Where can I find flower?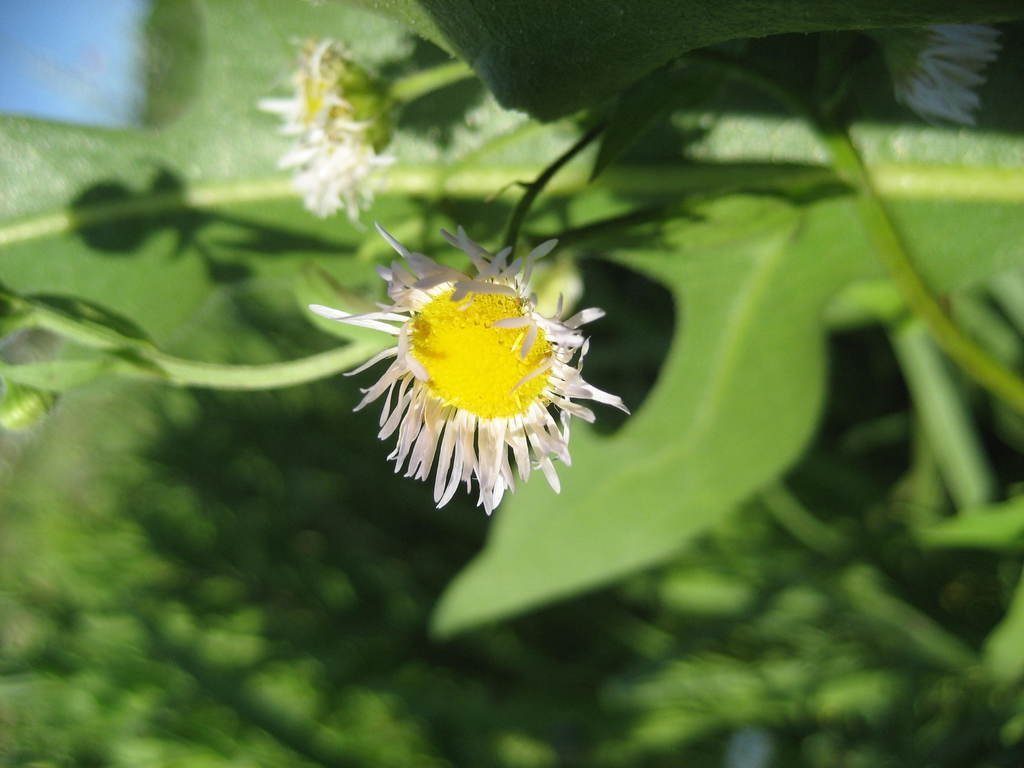
You can find it at x1=323 y1=228 x2=624 y2=518.
